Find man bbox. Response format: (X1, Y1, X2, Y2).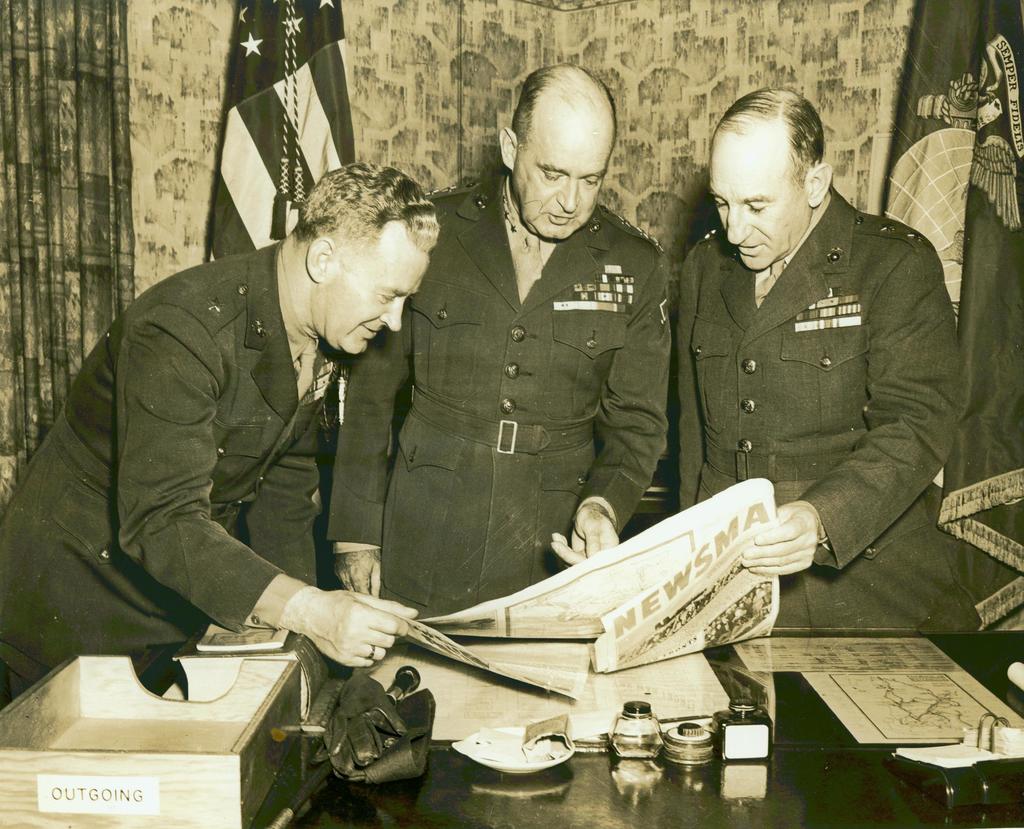
(668, 81, 980, 639).
